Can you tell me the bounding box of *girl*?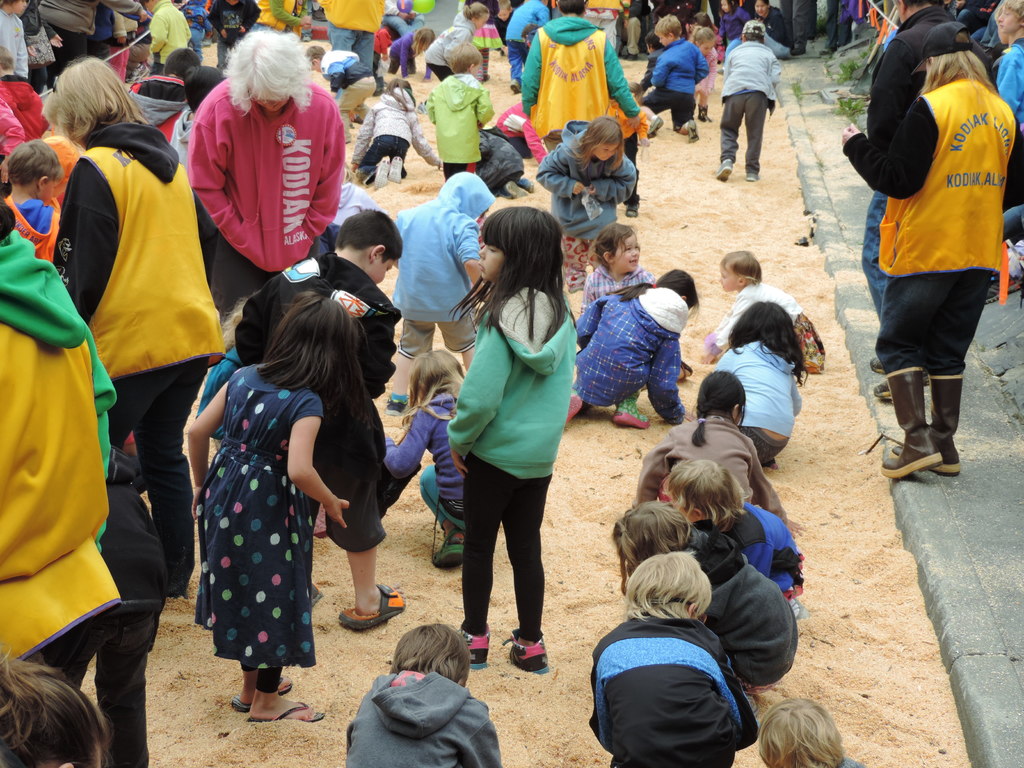
586, 223, 642, 307.
